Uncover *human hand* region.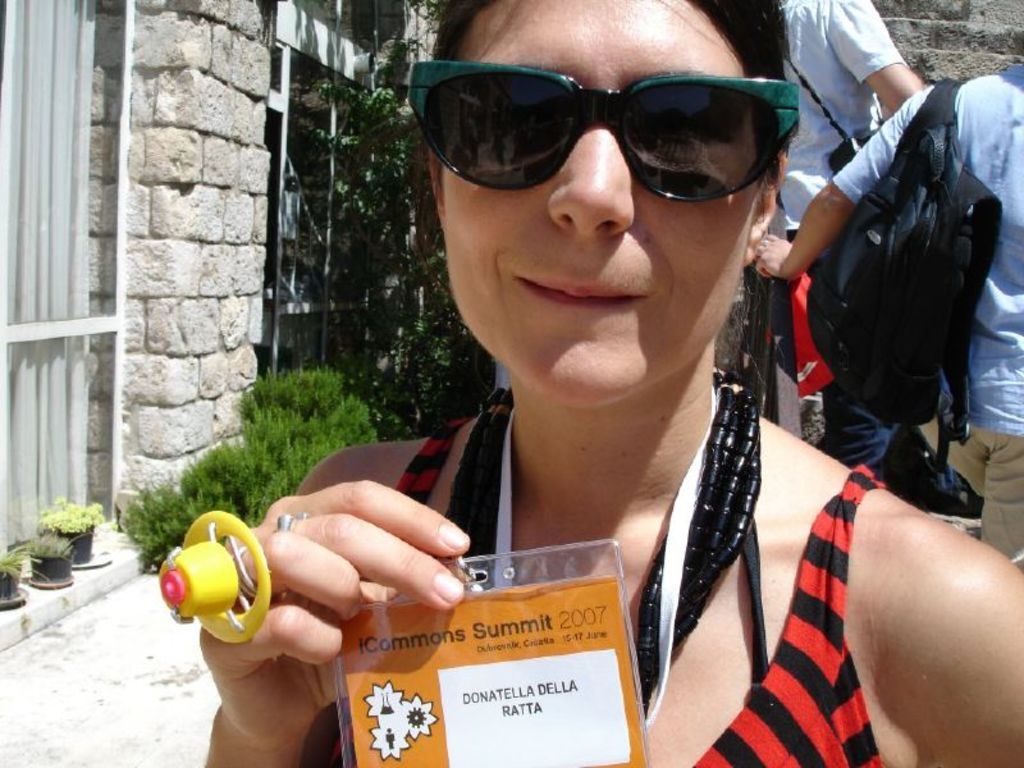
Uncovered: [751, 229, 795, 285].
